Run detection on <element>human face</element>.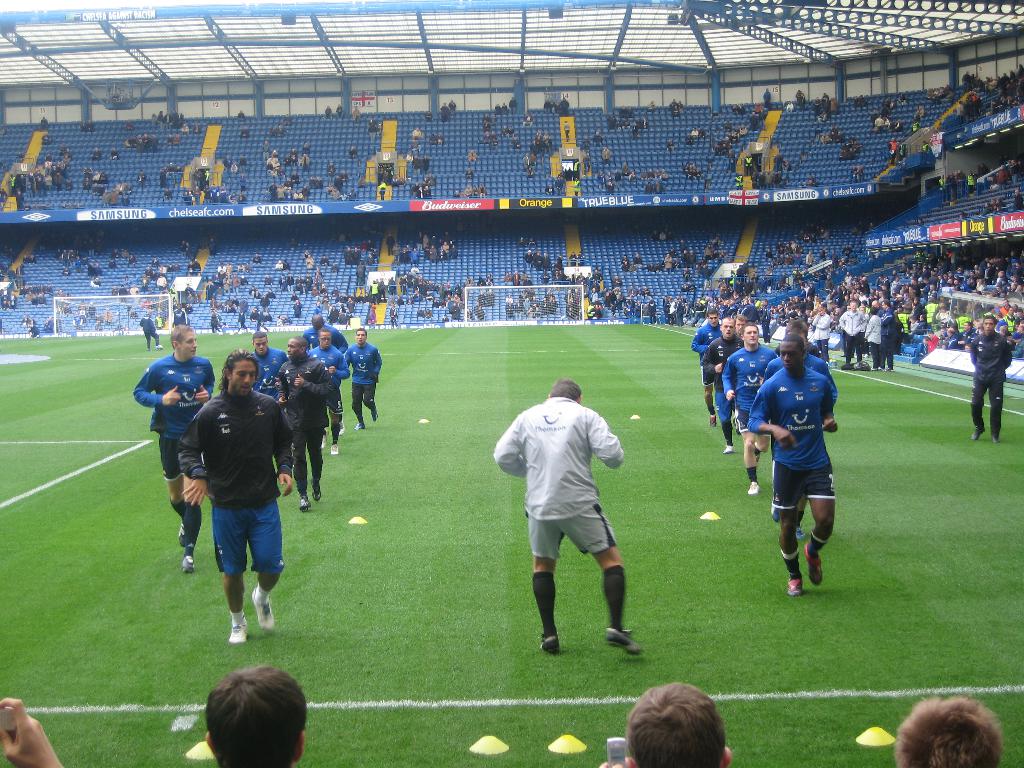
Result: BBox(357, 330, 370, 343).
